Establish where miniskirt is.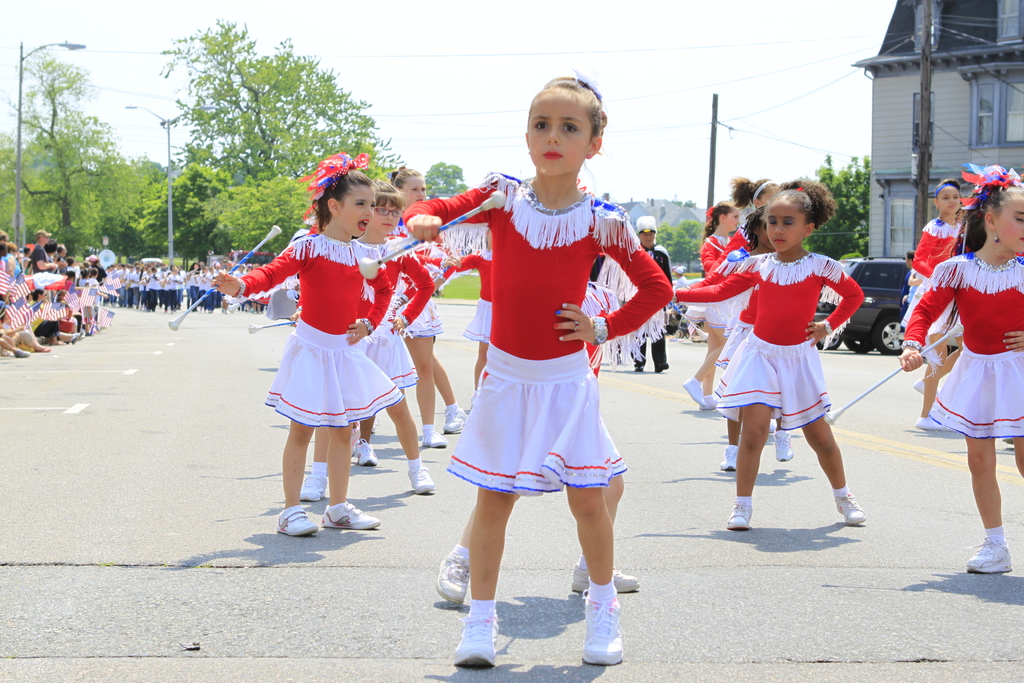
Established at BBox(444, 347, 617, 502).
